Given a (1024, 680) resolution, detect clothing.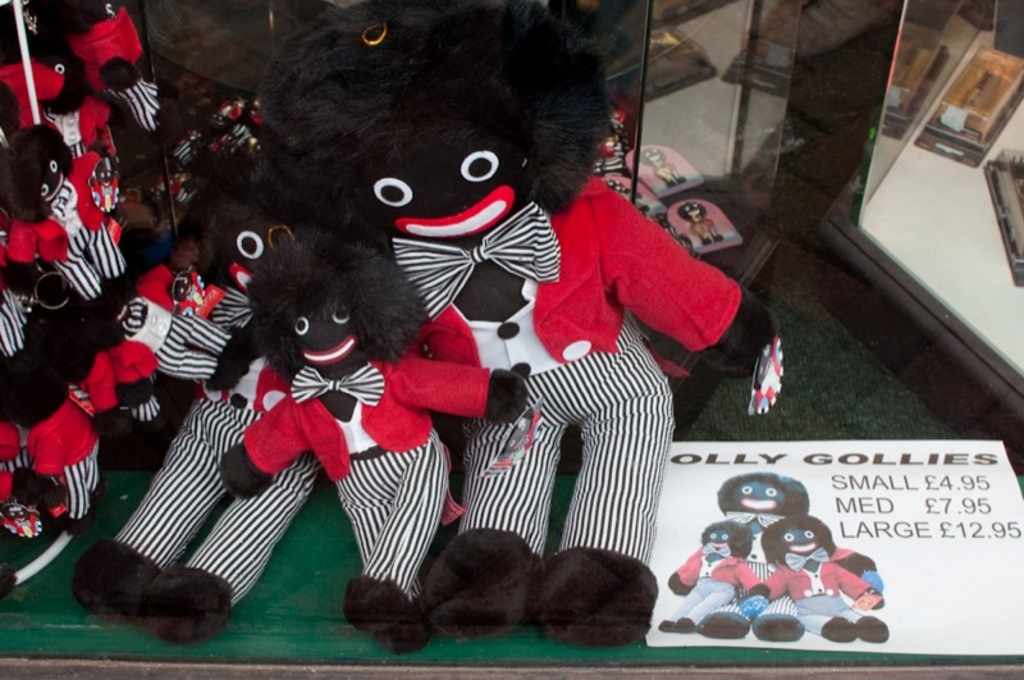
x1=416 y1=166 x2=744 y2=557.
